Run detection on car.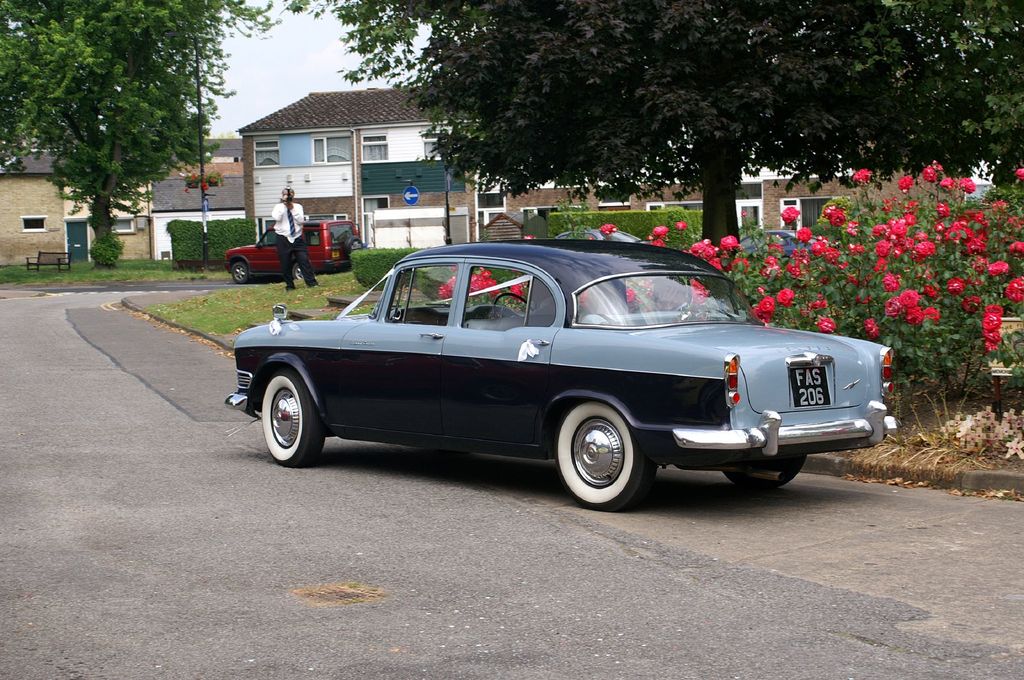
Result: (554,228,637,244).
